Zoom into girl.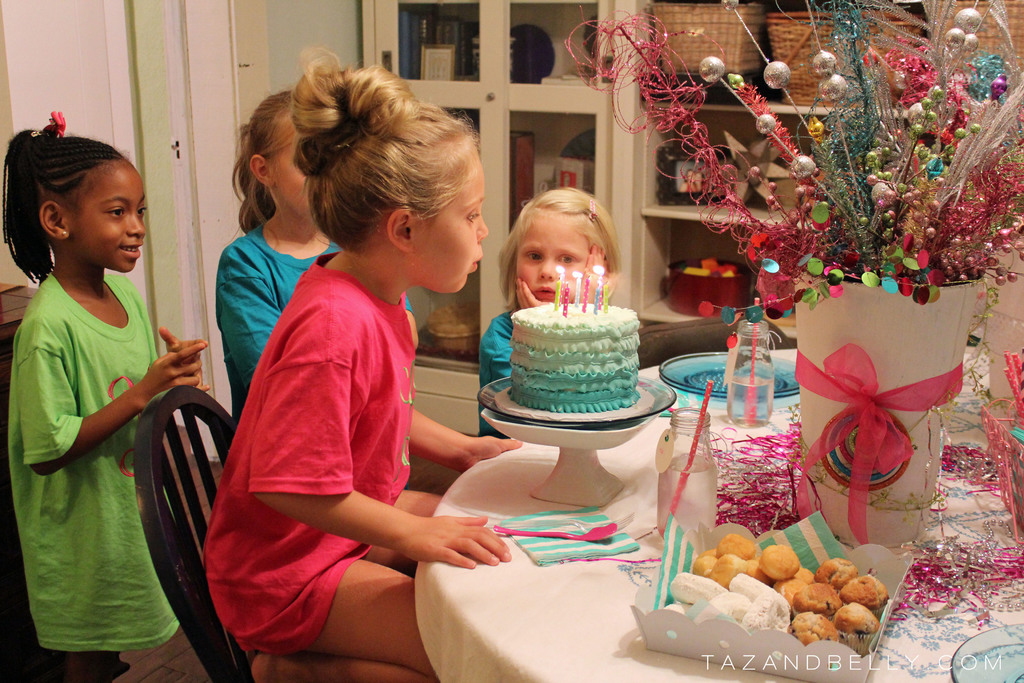
Zoom target: locate(212, 87, 421, 428).
